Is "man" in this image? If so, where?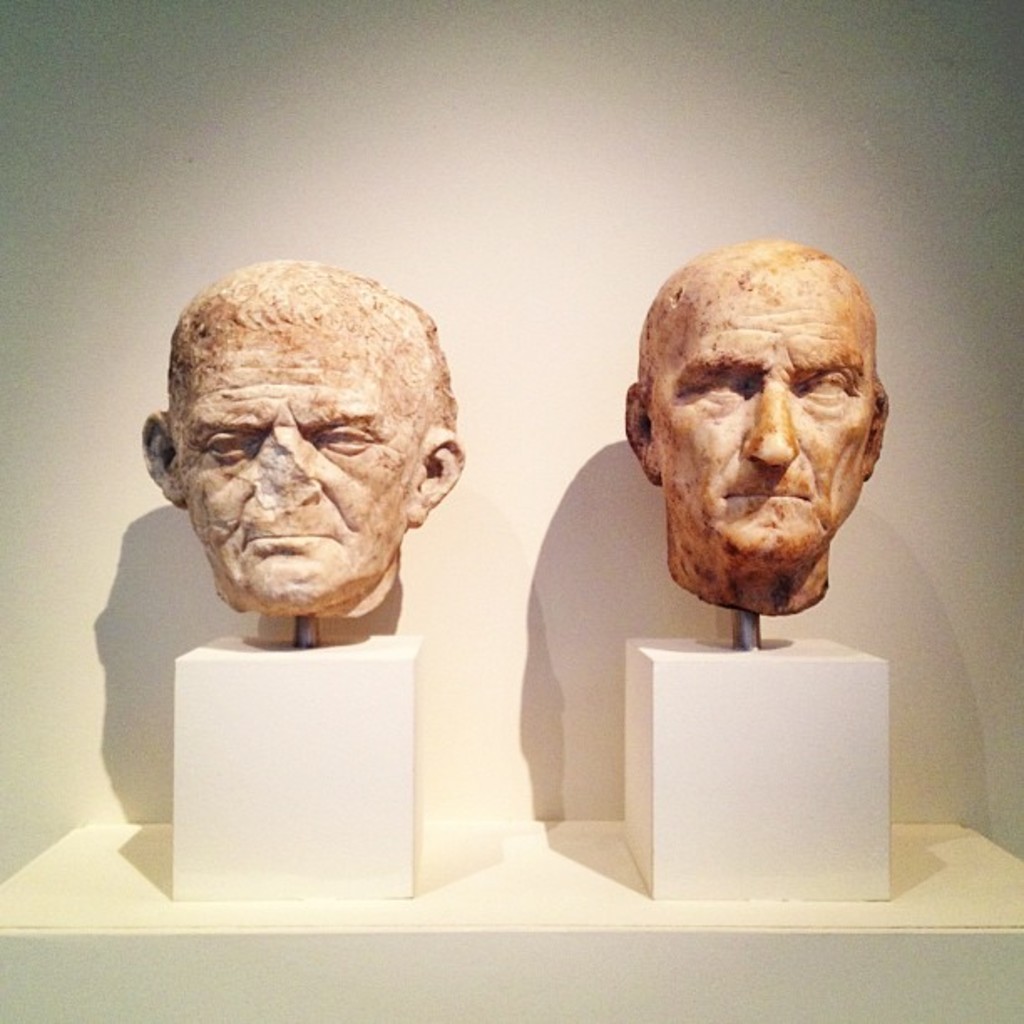
Yes, at detection(134, 246, 500, 708).
